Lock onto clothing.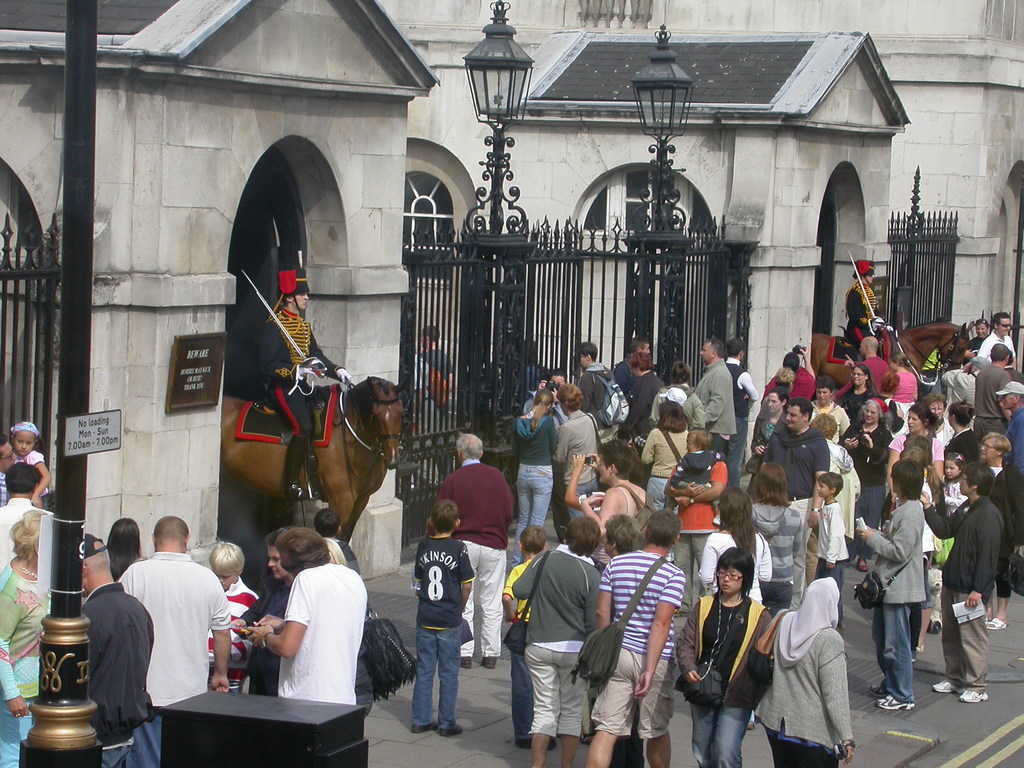
Locked: [559, 417, 592, 531].
